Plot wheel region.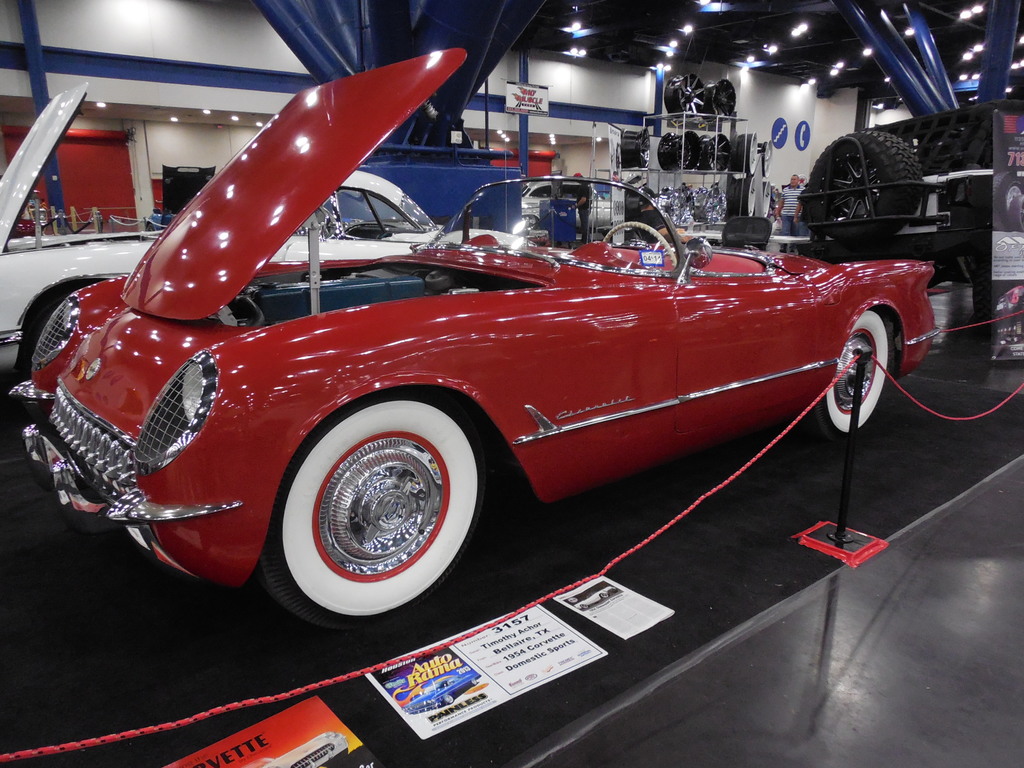
Plotted at rect(268, 409, 477, 616).
